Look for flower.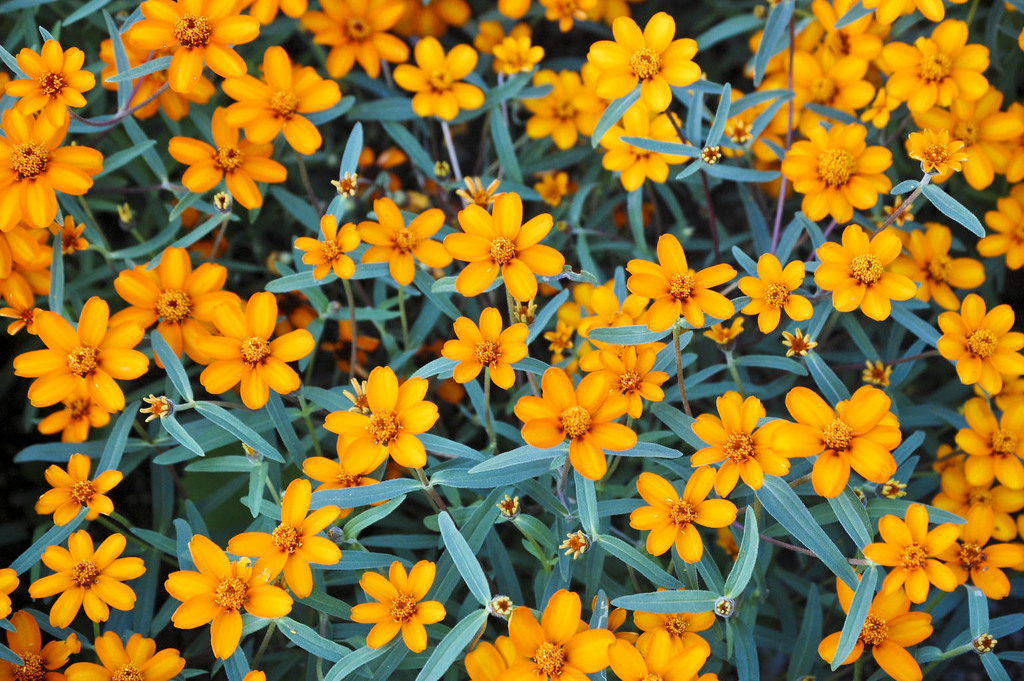
Found: 33,450,124,528.
